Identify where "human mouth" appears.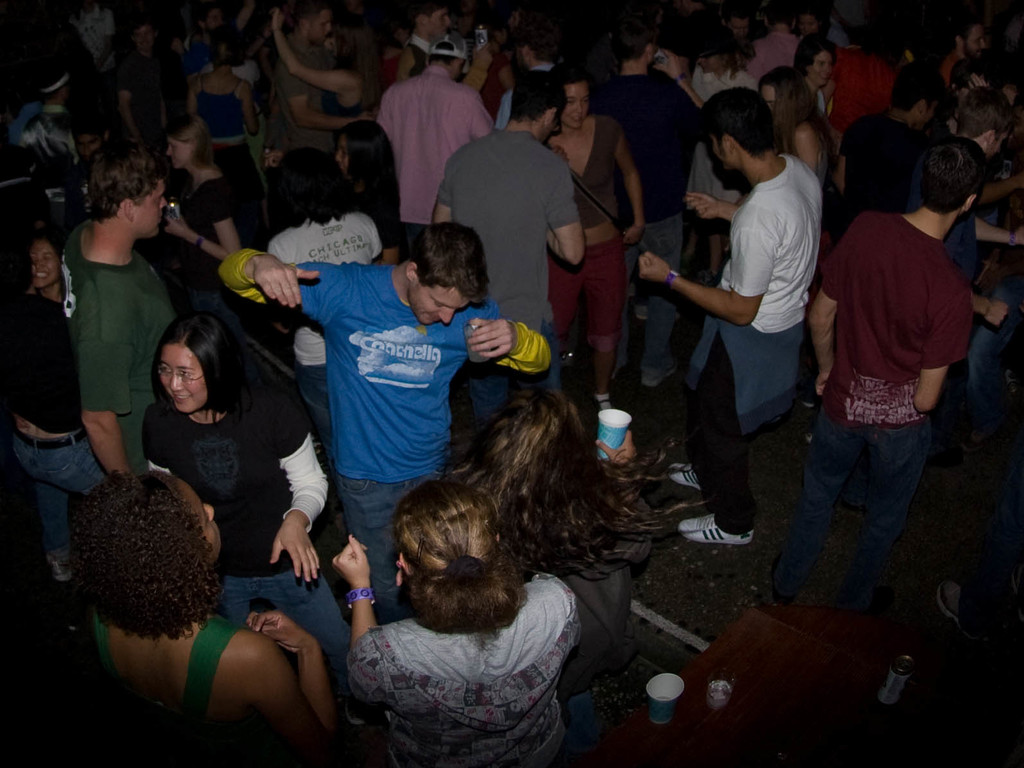
Appears at 168:391:188:403.
